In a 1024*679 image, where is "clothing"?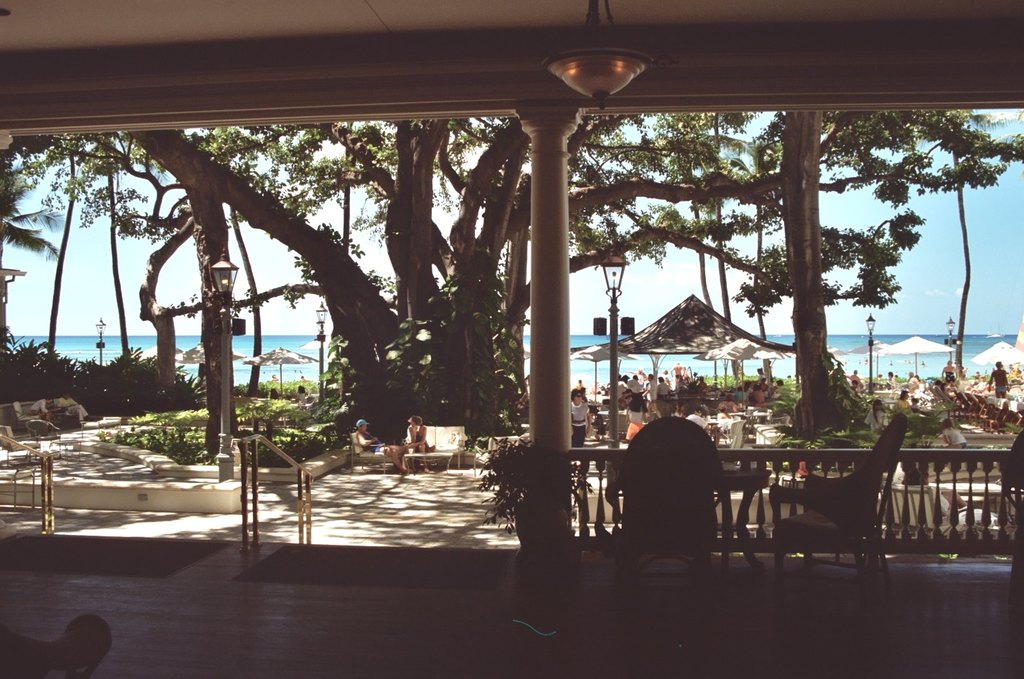
x1=356 y1=420 x2=368 y2=426.
